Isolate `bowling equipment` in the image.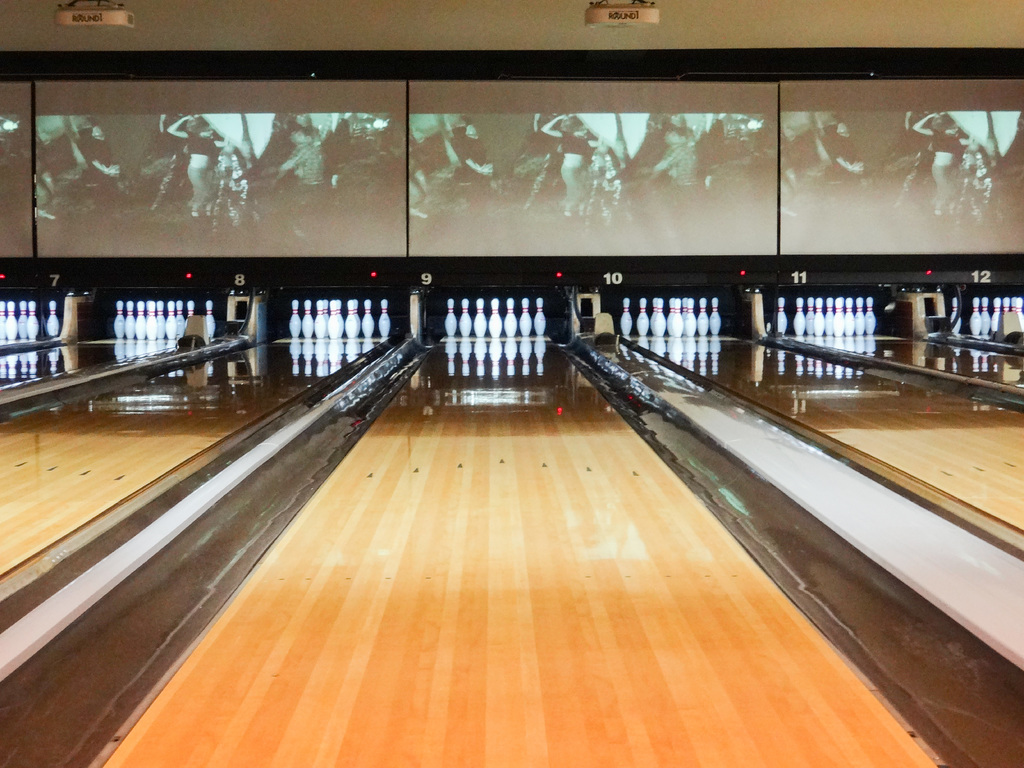
Isolated region: box=[282, 296, 391, 344].
